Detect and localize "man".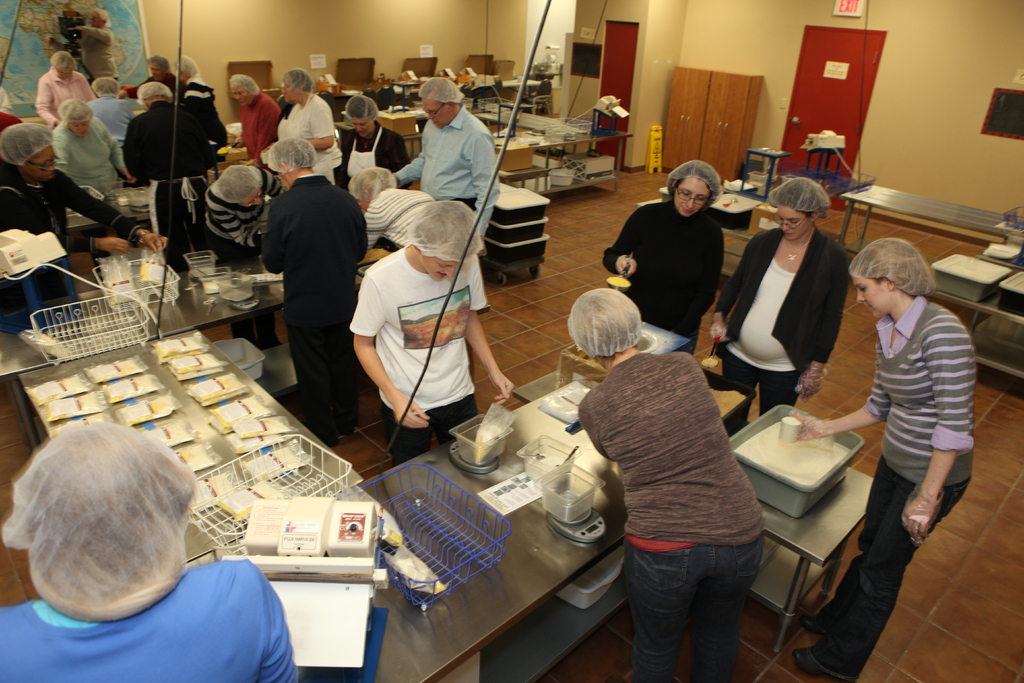
Localized at <region>31, 50, 96, 129</region>.
